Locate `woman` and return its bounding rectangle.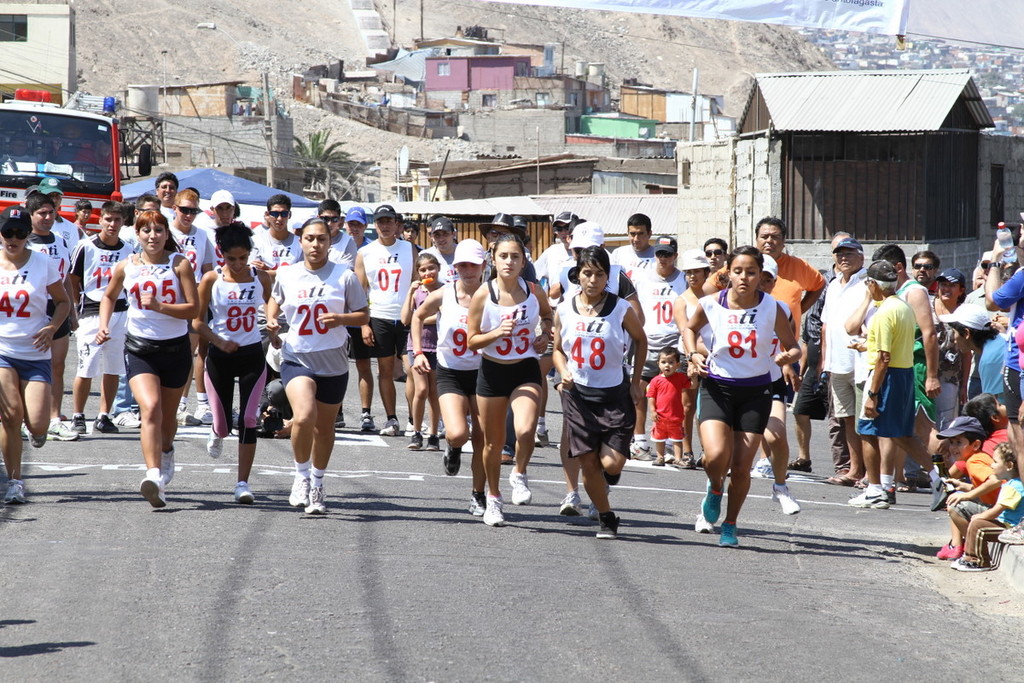
Rect(267, 217, 370, 511).
